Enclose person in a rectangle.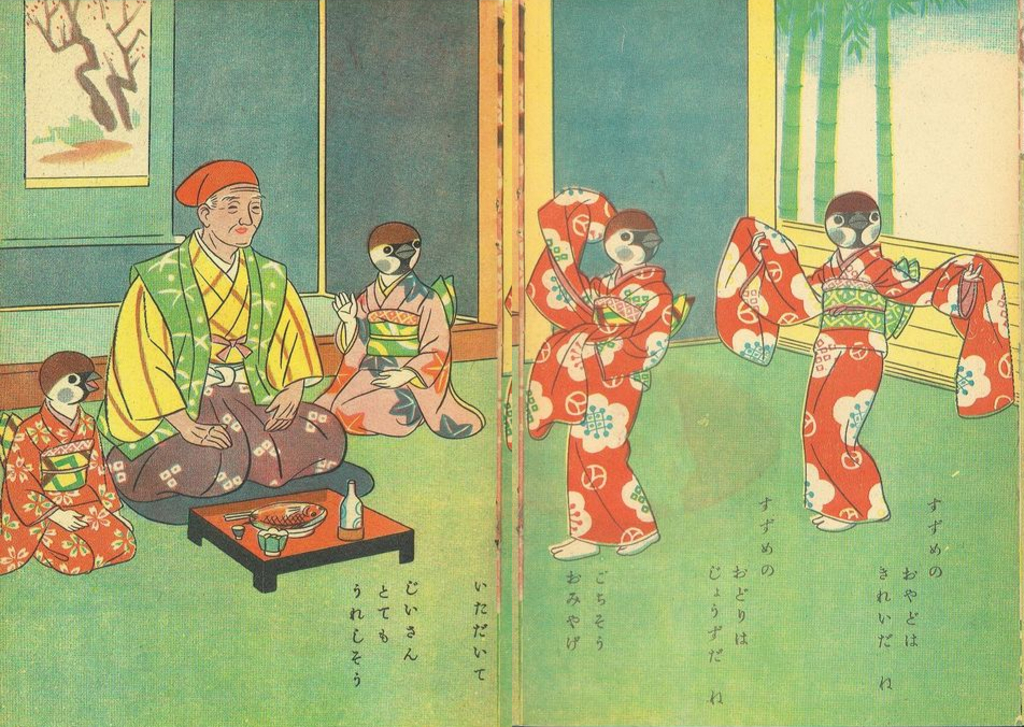
pyautogui.locateOnScreen(748, 182, 983, 530).
